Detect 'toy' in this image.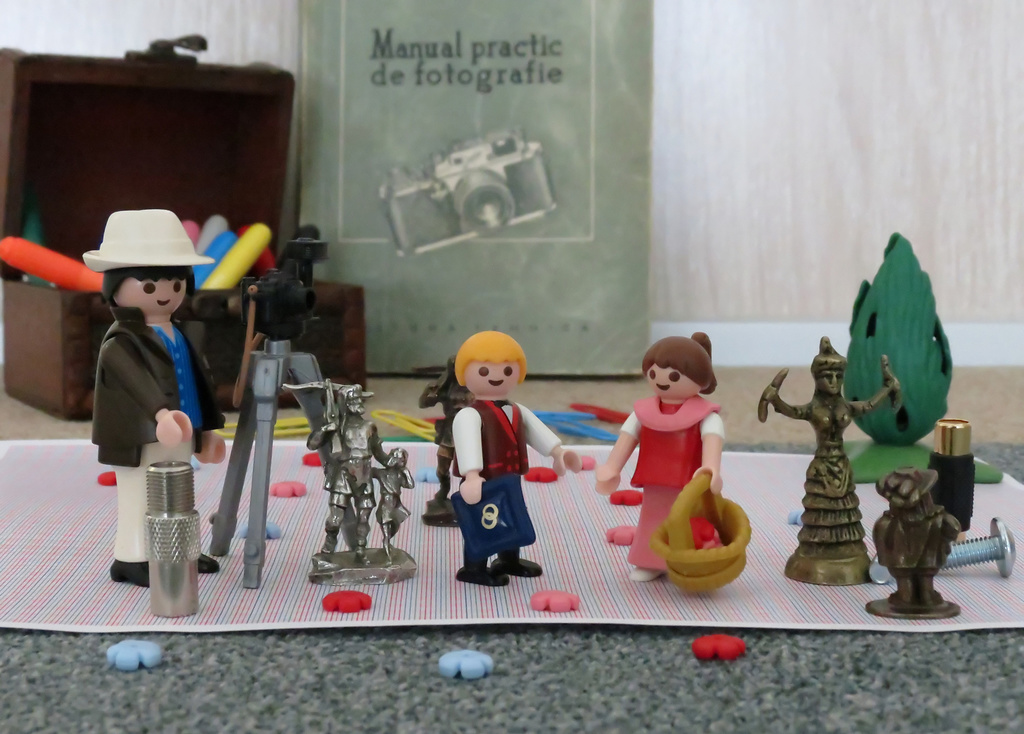
Detection: (283,377,421,587).
